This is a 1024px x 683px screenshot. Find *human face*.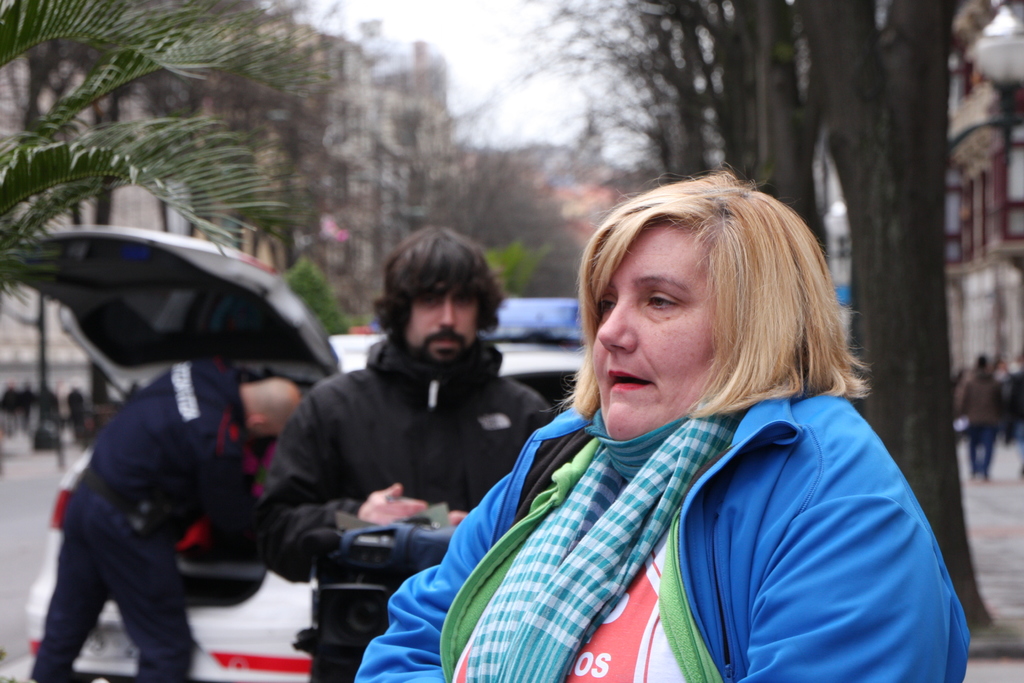
Bounding box: <bbox>399, 277, 477, 367</bbox>.
